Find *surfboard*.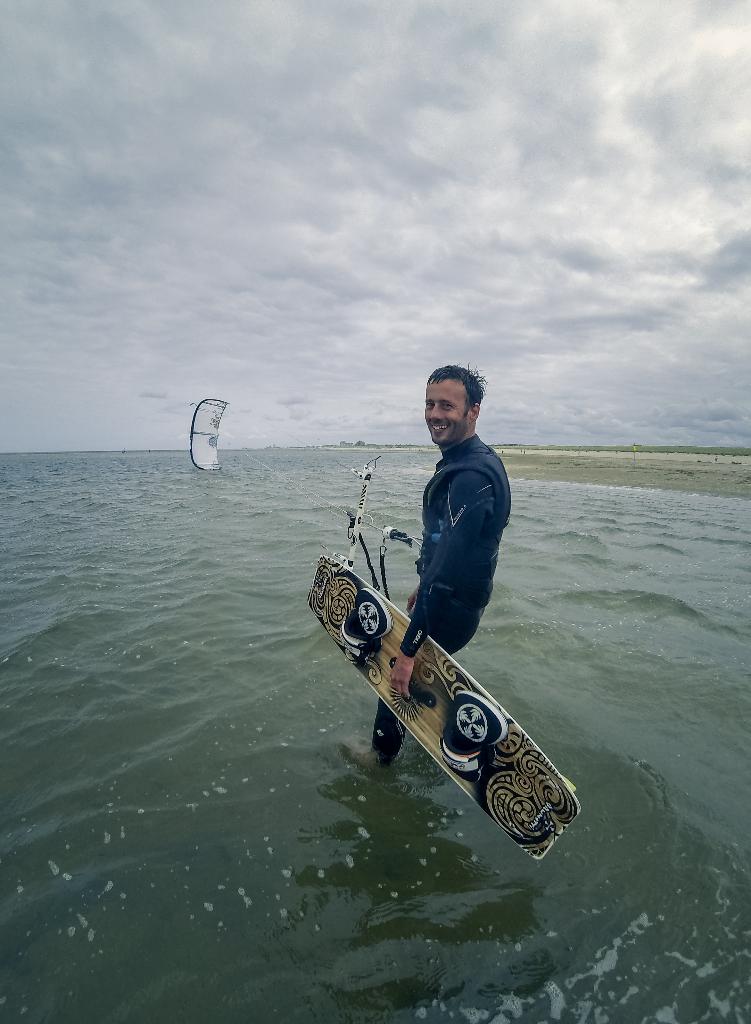
<box>306,557,584,865</box>.
